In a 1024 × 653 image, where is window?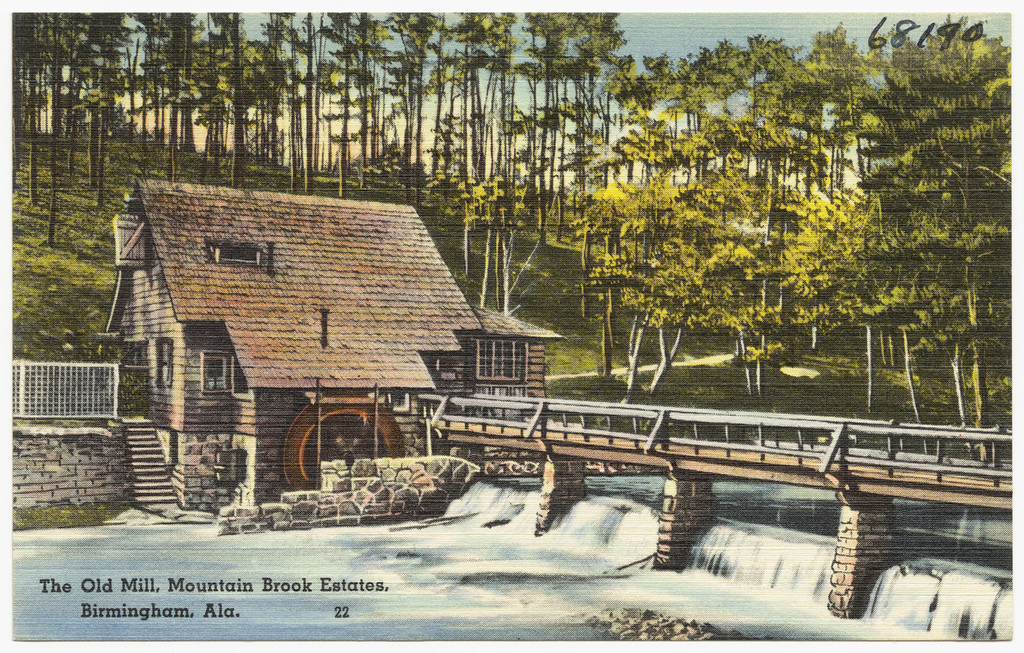
box(203, 357, 230, 394).
